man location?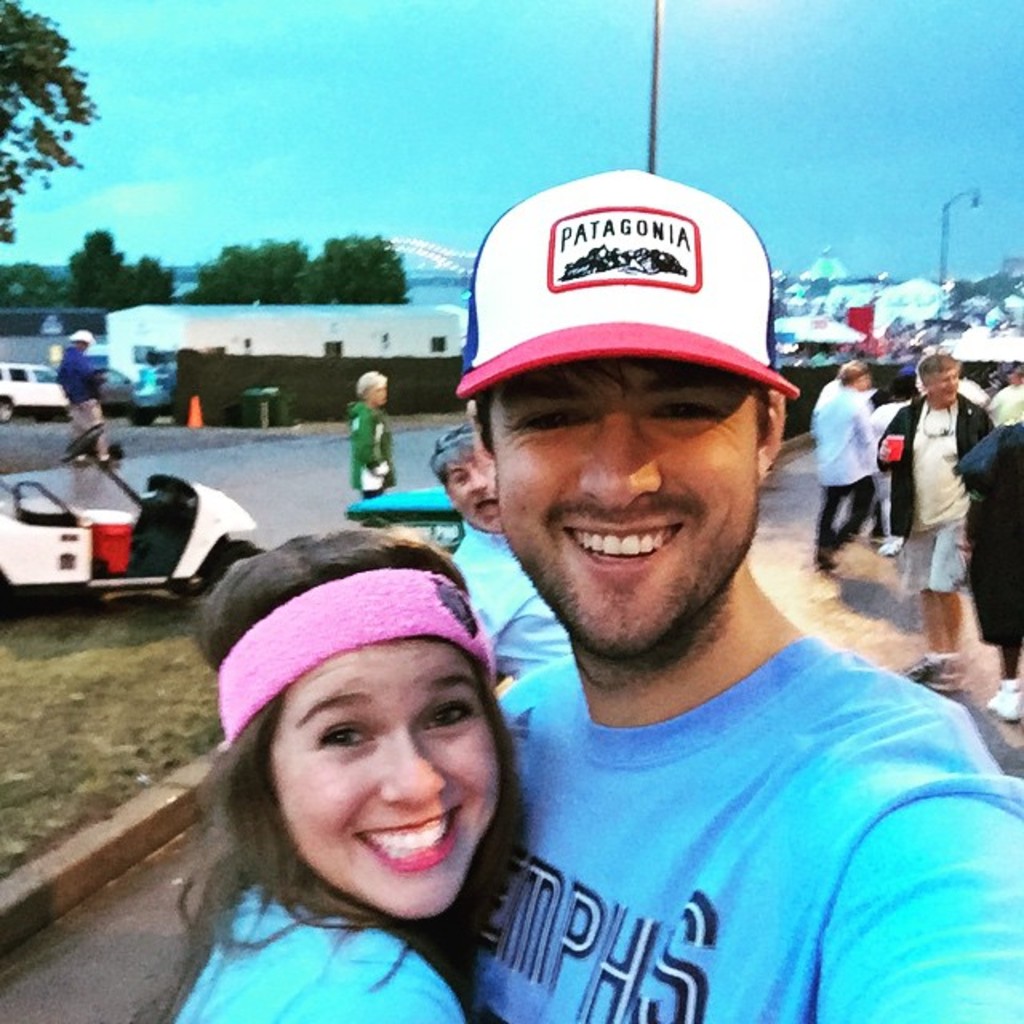
<region>427, 422, 571, 693</region>
